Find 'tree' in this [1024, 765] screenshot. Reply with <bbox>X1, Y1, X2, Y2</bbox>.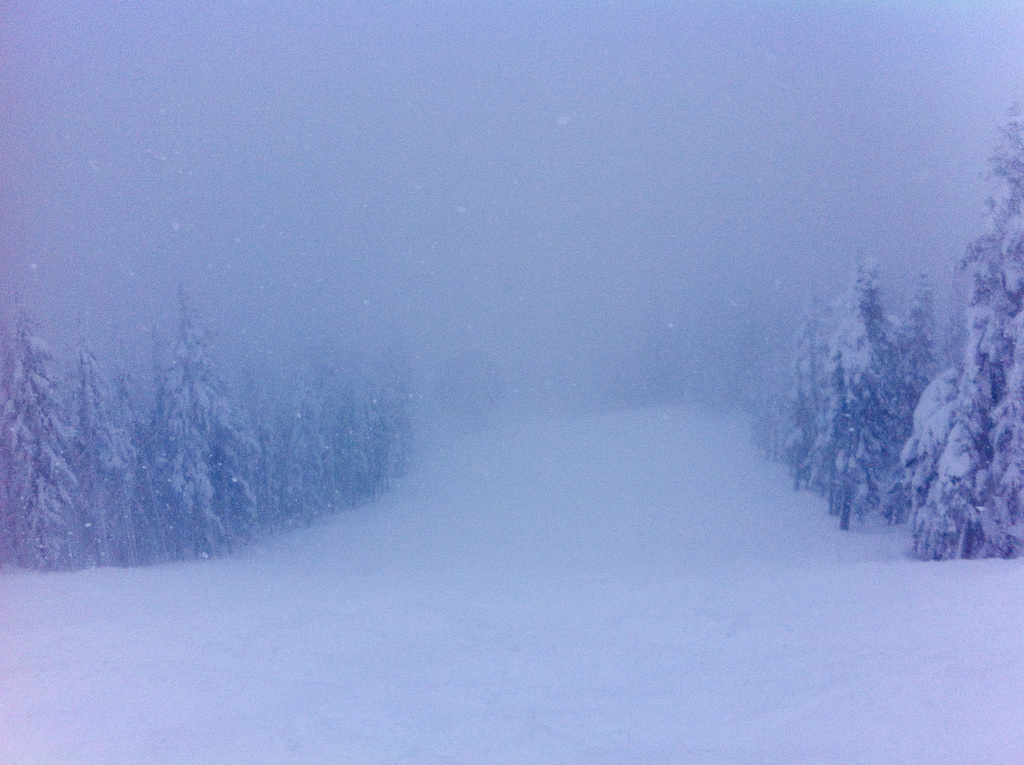
<bbox>0, 272, 421, 539</bbox>.
